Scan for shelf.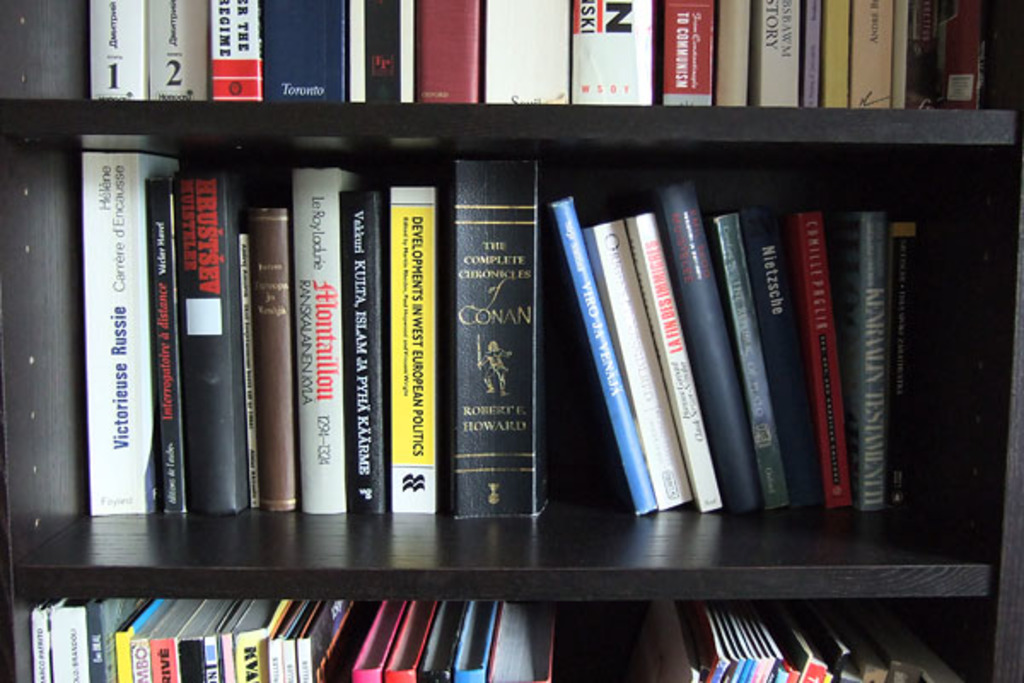
Scan result: crop(0, 34, 1002, 666).
